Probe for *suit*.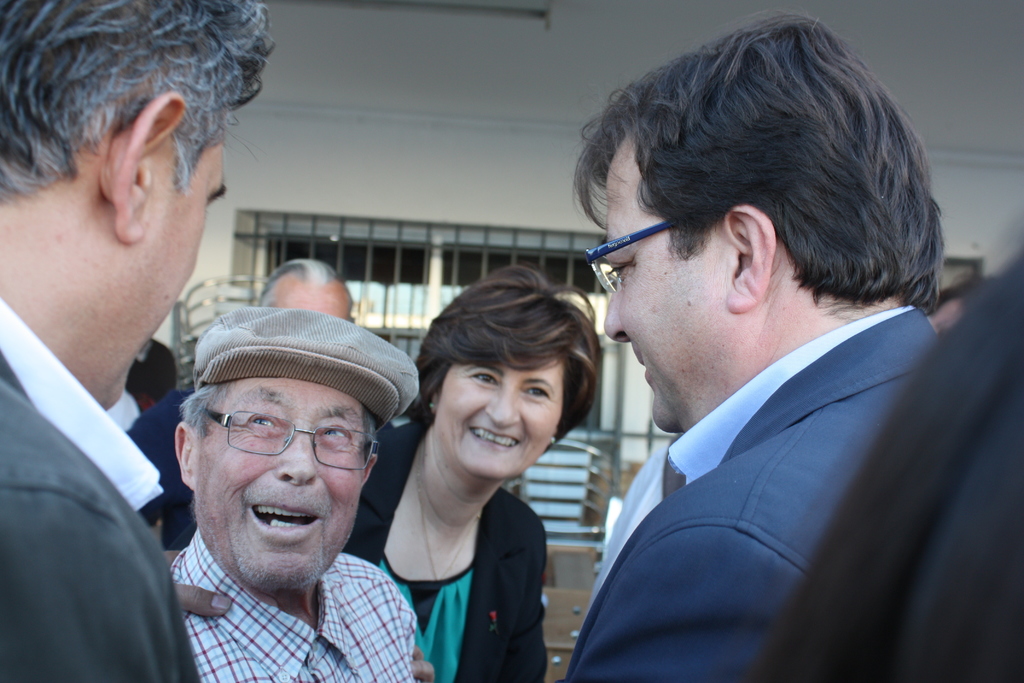
Probe result: detection(176, 418, 545, 682).
